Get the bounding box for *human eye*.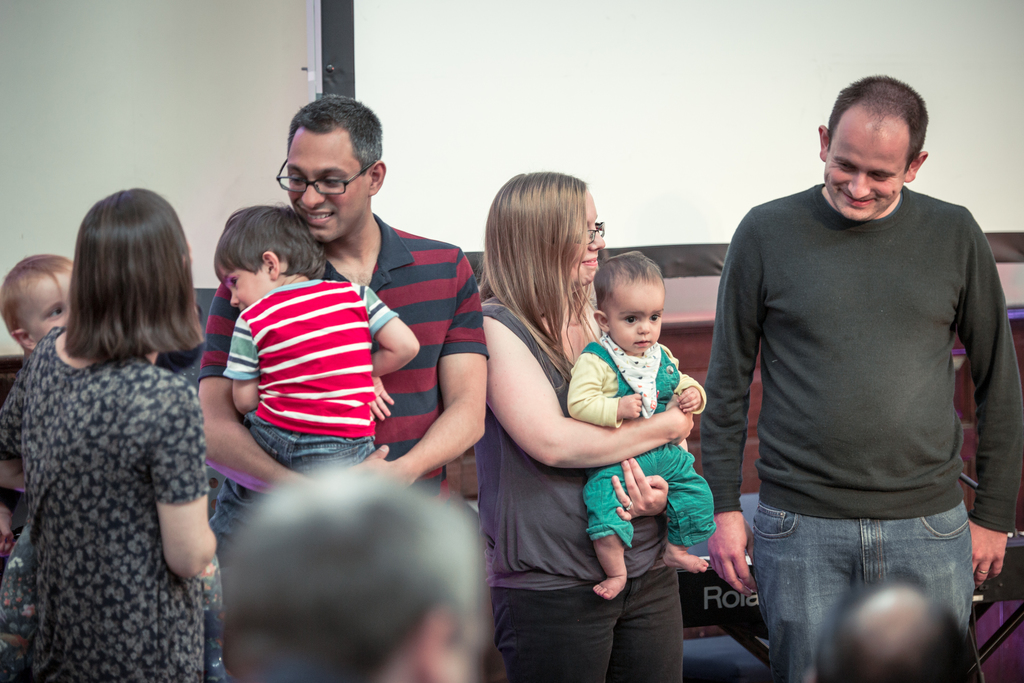
BBox(287, 173, 300, 187).
